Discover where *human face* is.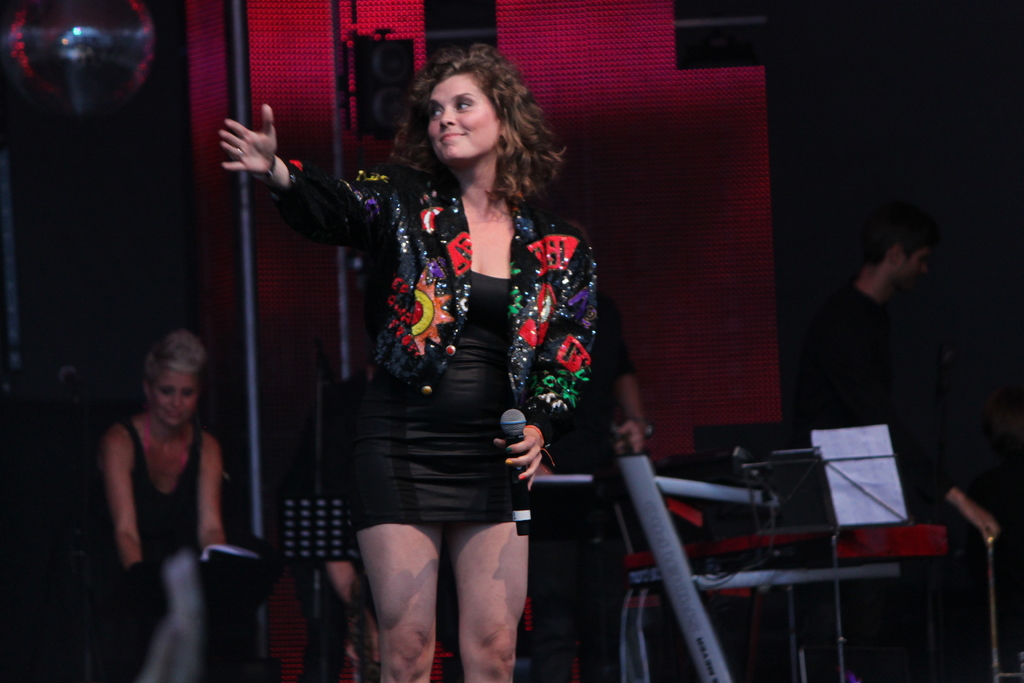
Discovered at select_region(155, 364, 197, 420).
